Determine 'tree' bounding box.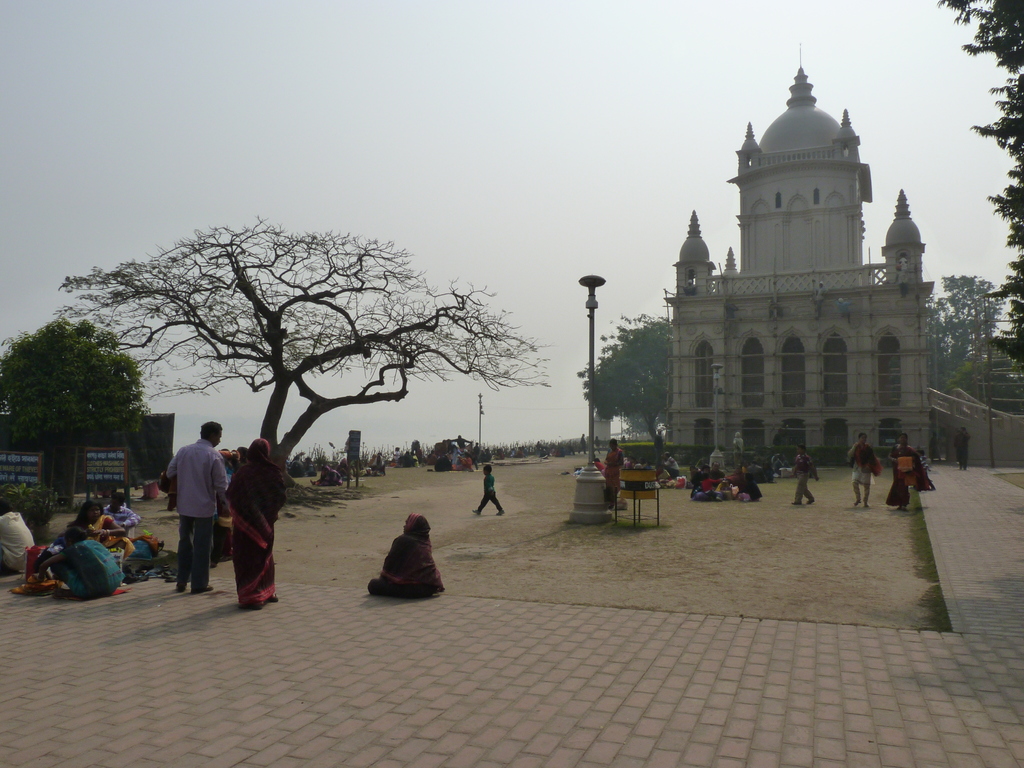
Determined: detection(928, 0, 1023, 383).
